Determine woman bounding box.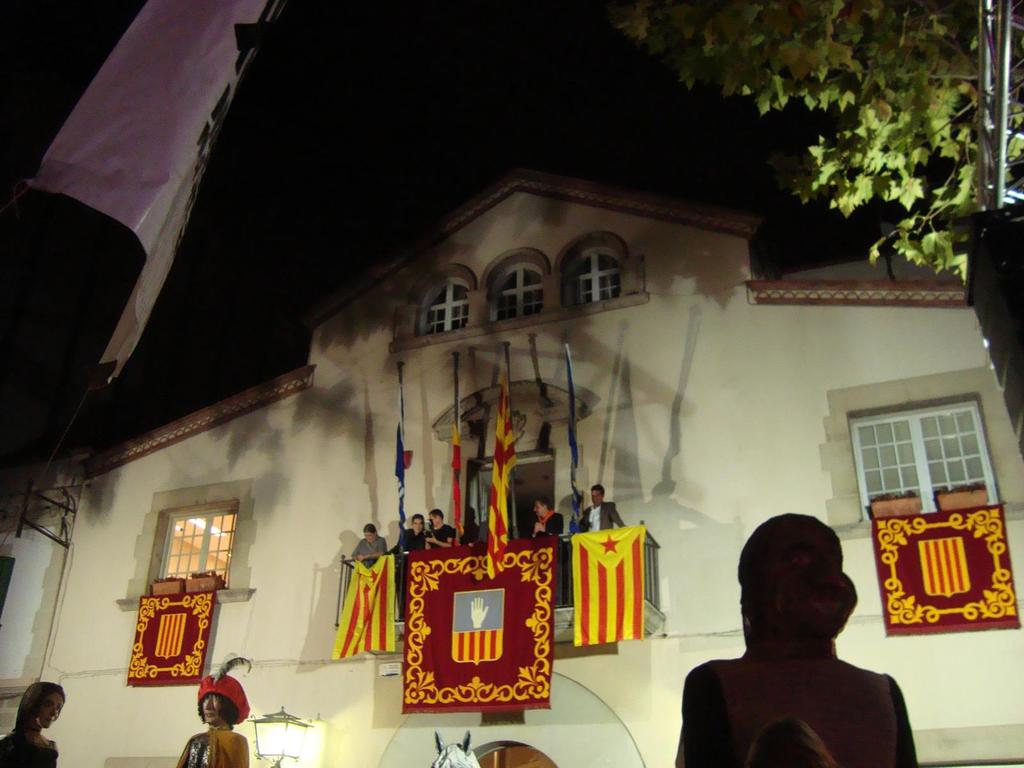
Determined: [x1=678, y1=470, x2=934, y2=762].
